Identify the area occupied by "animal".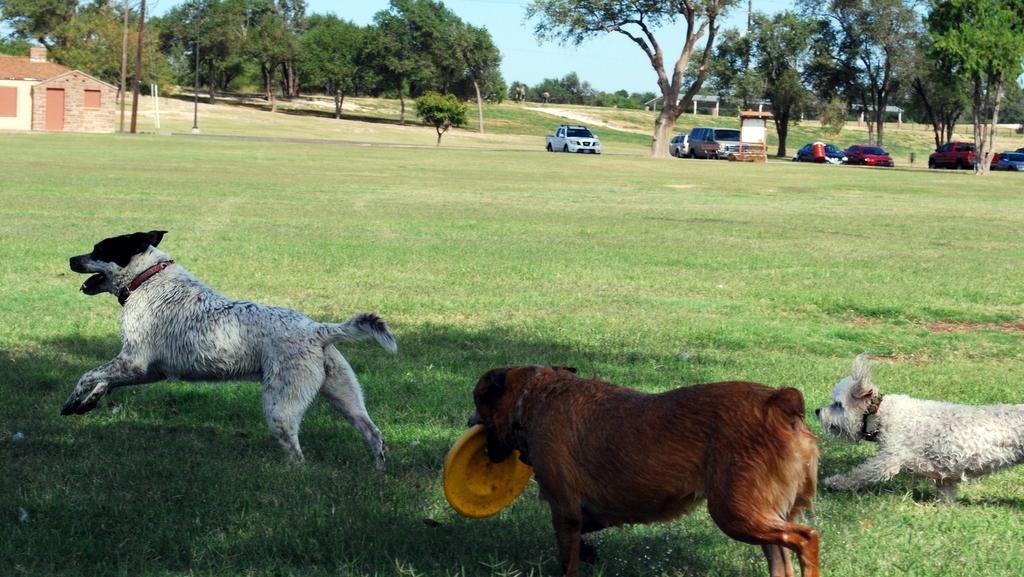
Area: Rect(465, 368, 820, 576).
